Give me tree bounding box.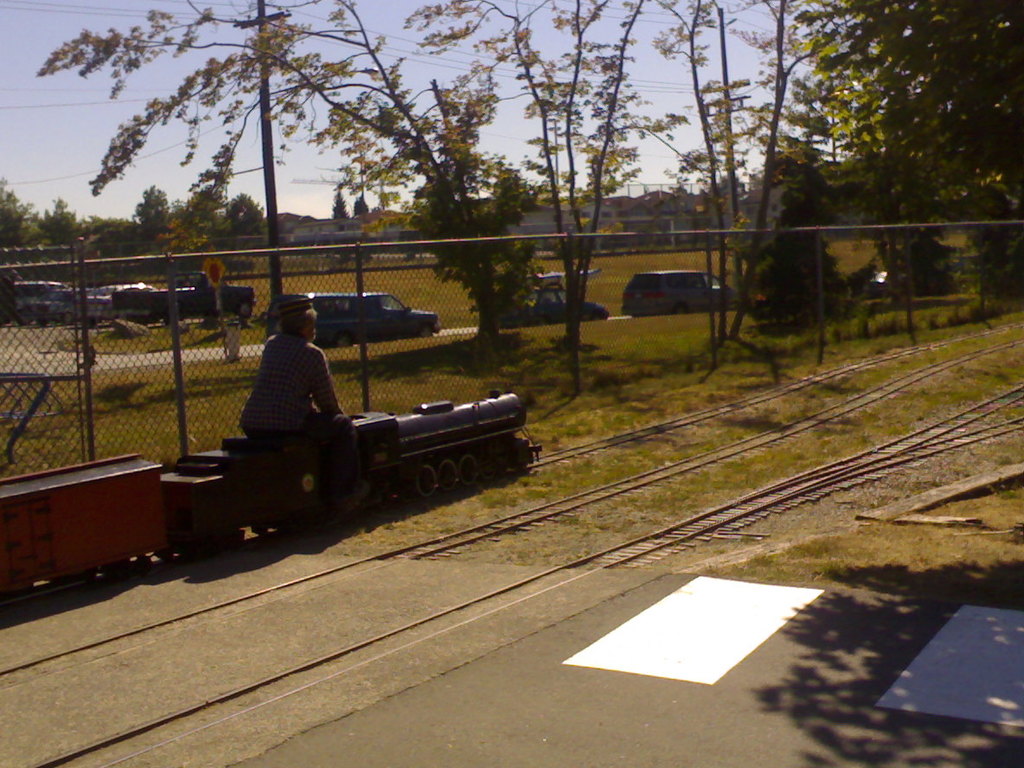
l=333, t=190, r=354, b=222.
